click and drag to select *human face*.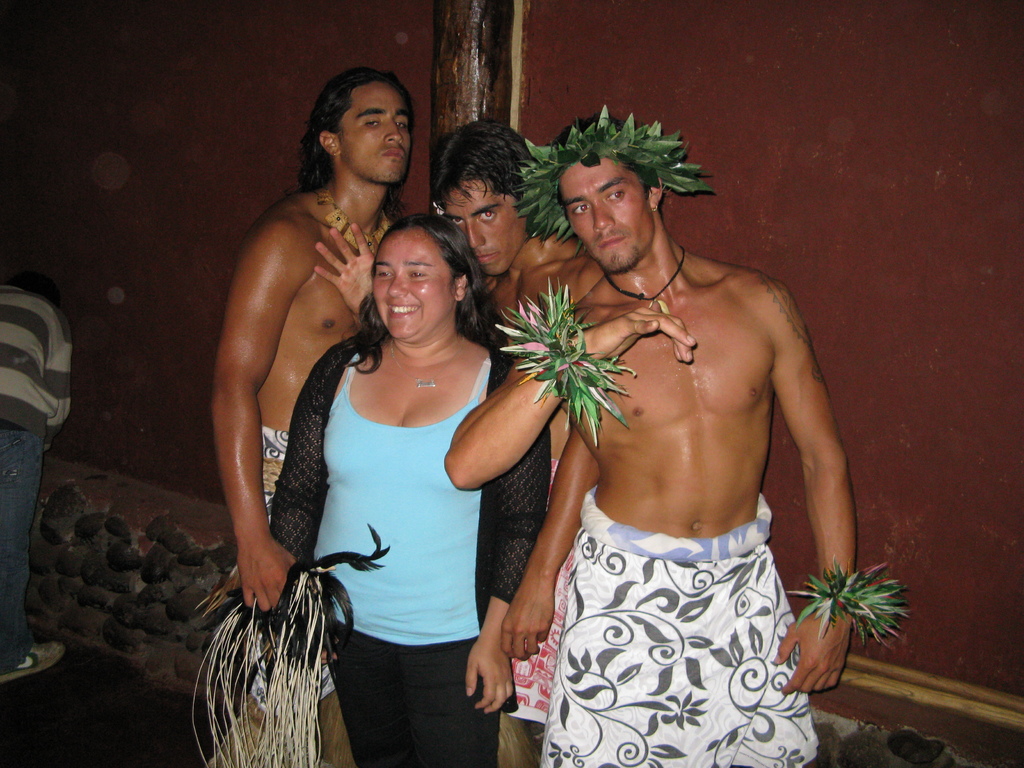
Selection: region(567, 160, 652, 274).
